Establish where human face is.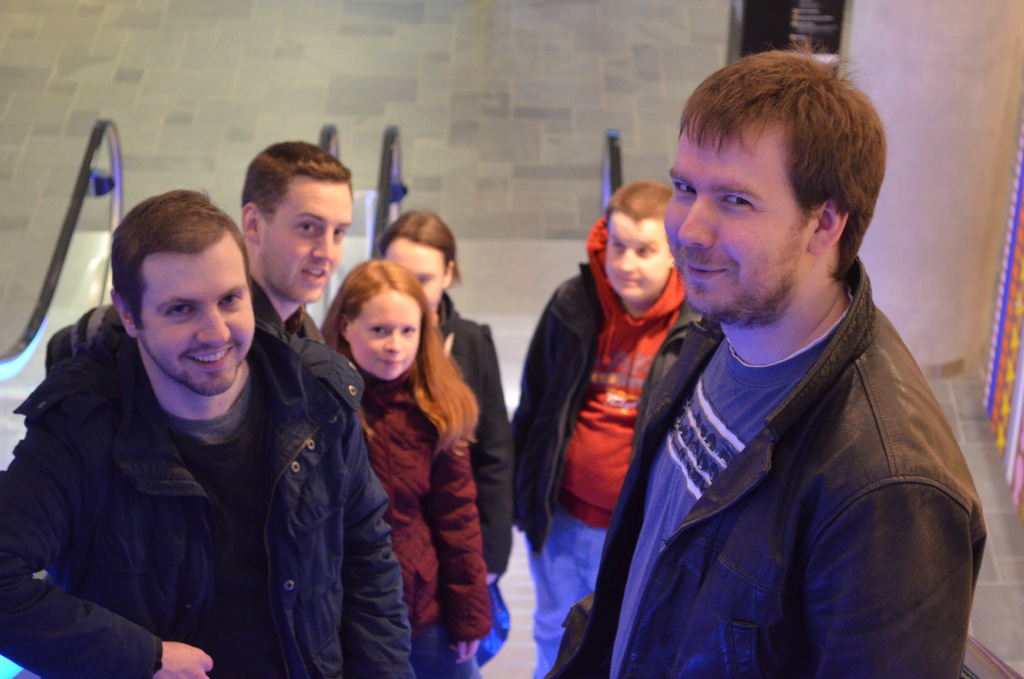
Established at bbox(607, 217, 668, 290).
